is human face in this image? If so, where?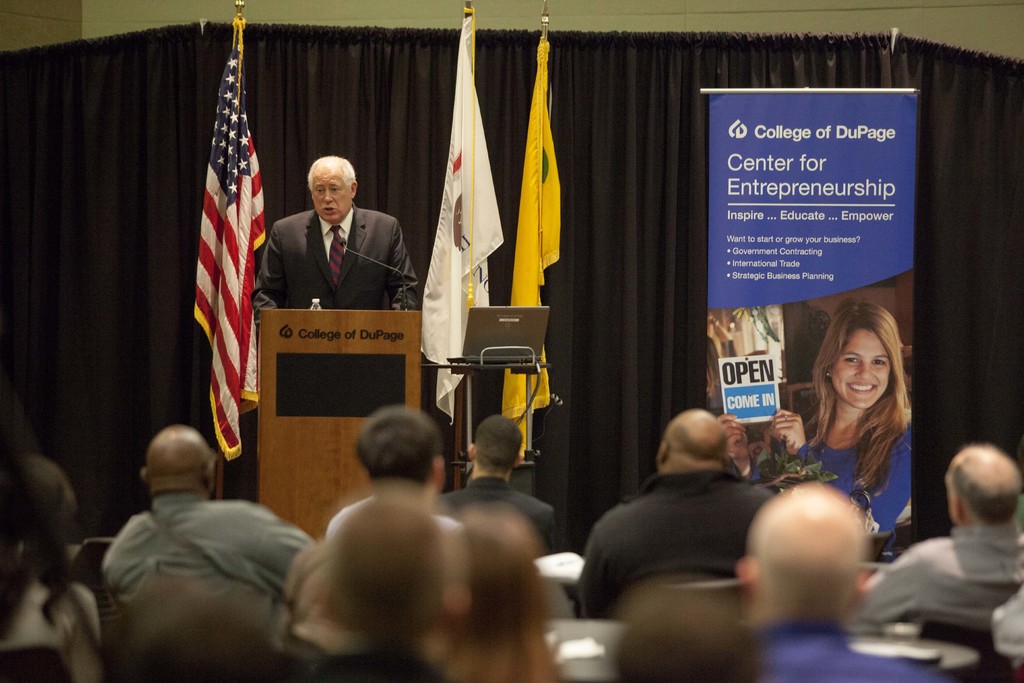
Yes, at box(314, 167, 352, 224).
